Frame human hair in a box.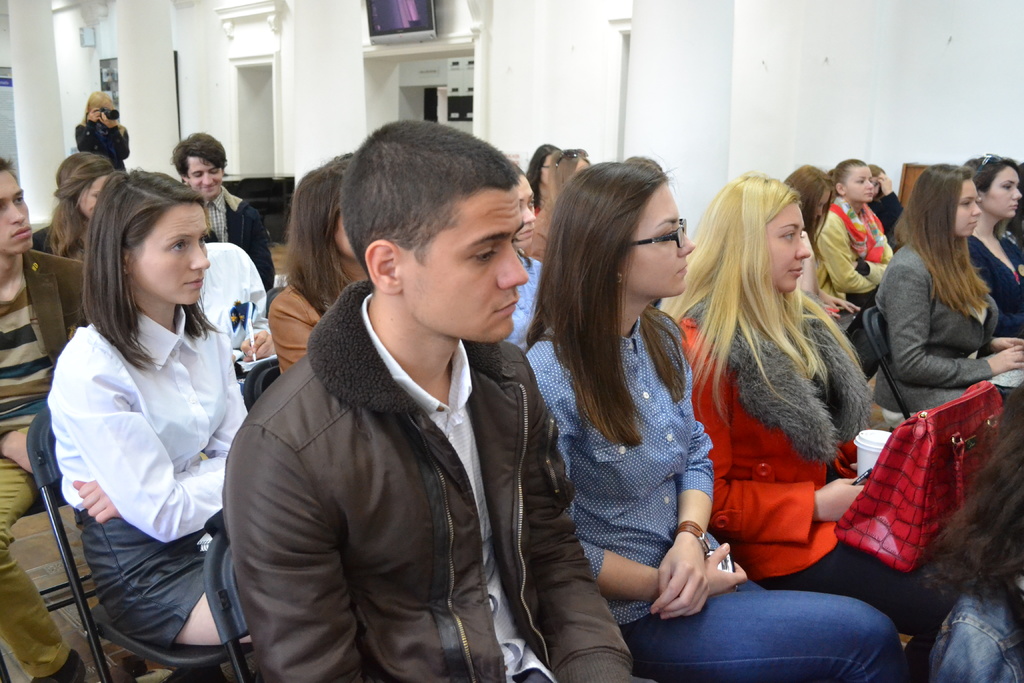
{"x1": 650, "y1": 170, "x2": 850, "y2": 409}.
